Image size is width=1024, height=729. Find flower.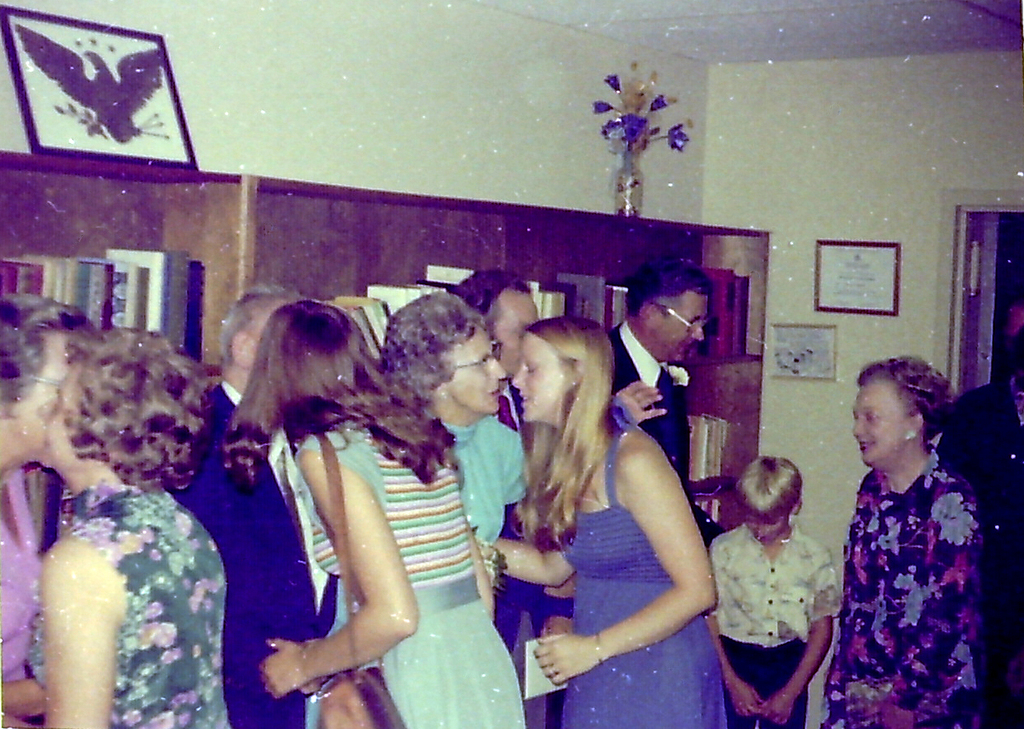
<bbox>587, 95, 612, 118</bbox>.
